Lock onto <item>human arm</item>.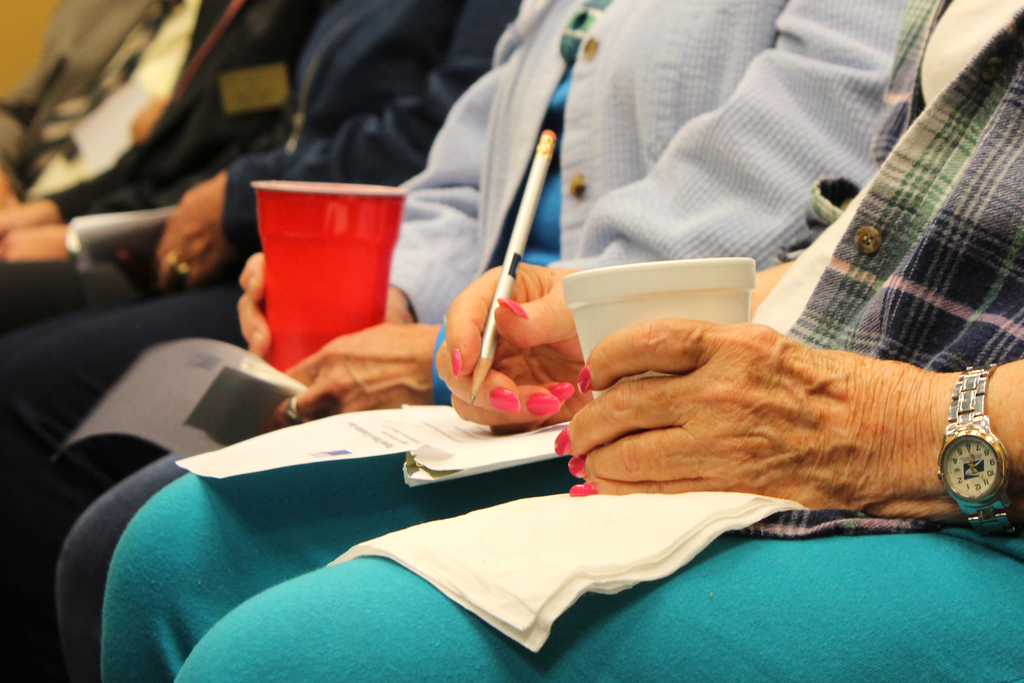
Locked: <region>0, 0, 298, 247</region>.
